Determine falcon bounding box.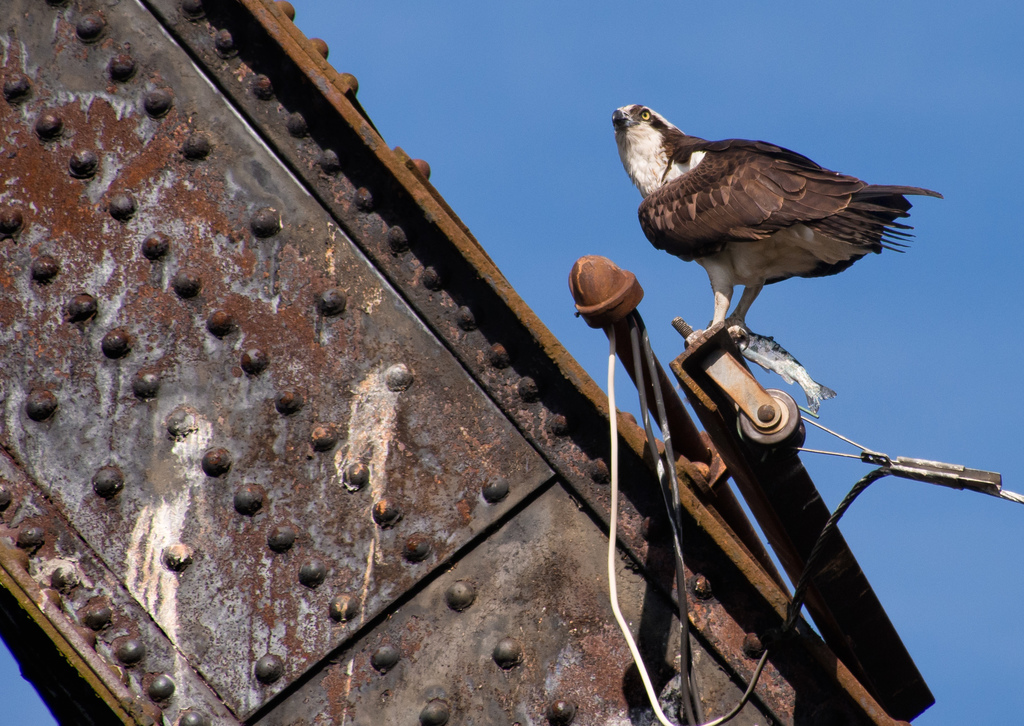
Determined: l=606, t=102, r=939, b=351.
